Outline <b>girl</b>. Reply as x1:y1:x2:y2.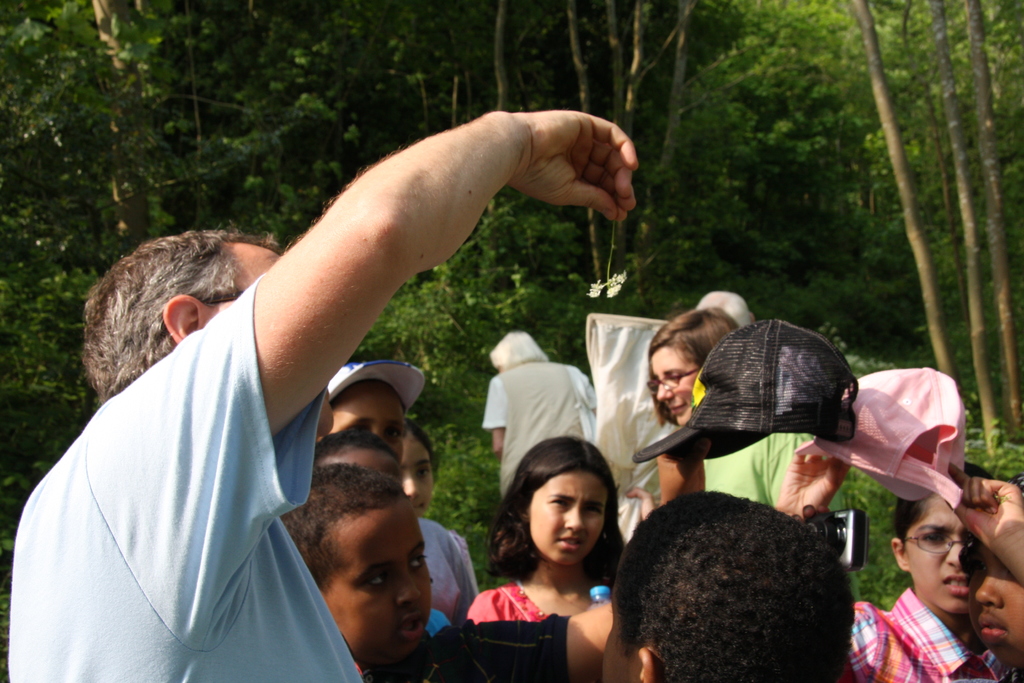
404:423:469:624.
